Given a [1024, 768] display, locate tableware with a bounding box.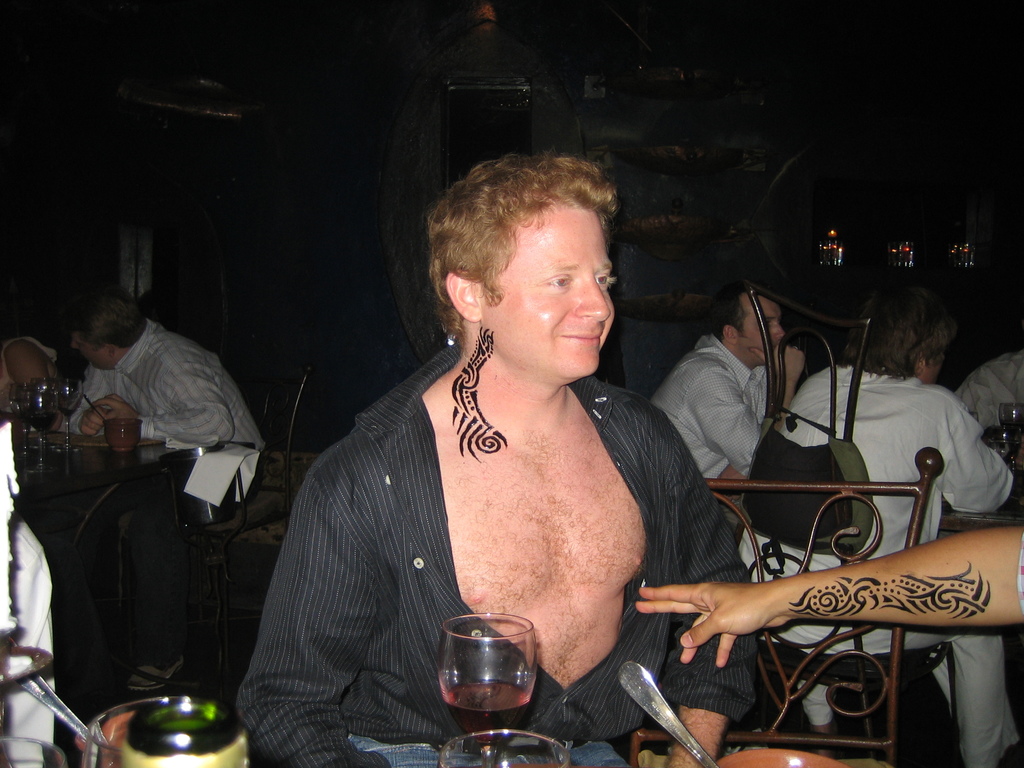
Located: crop(428, 721, 566, 767).
